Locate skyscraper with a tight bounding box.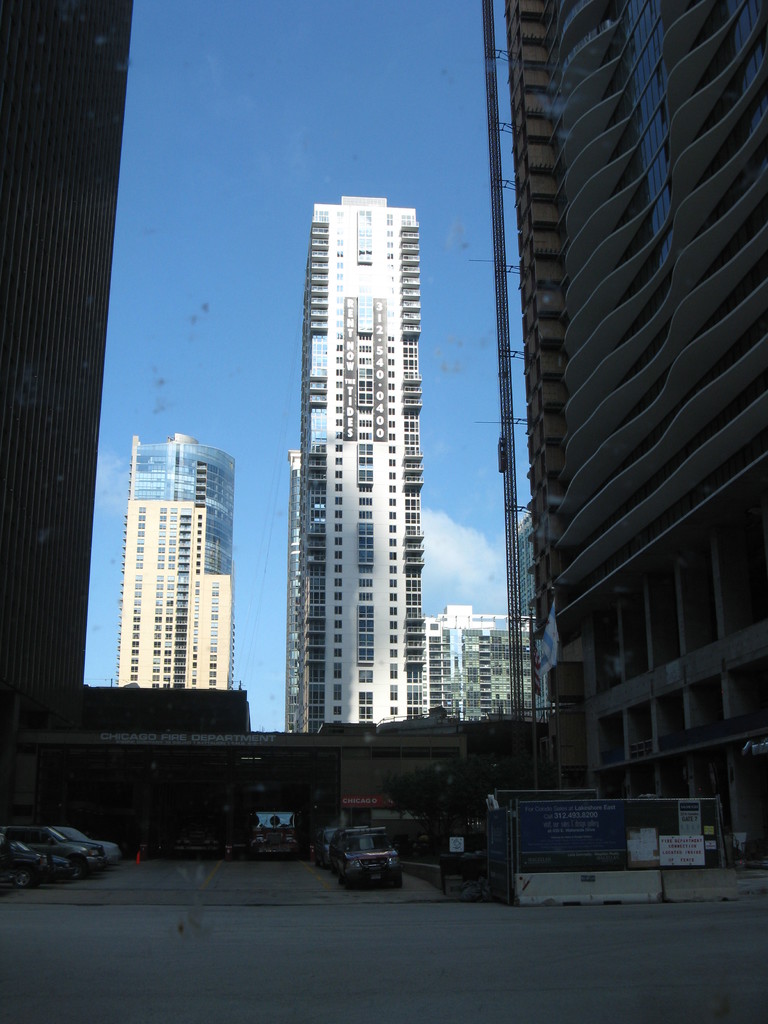
<region>116, 423, 252, 685</region>.
